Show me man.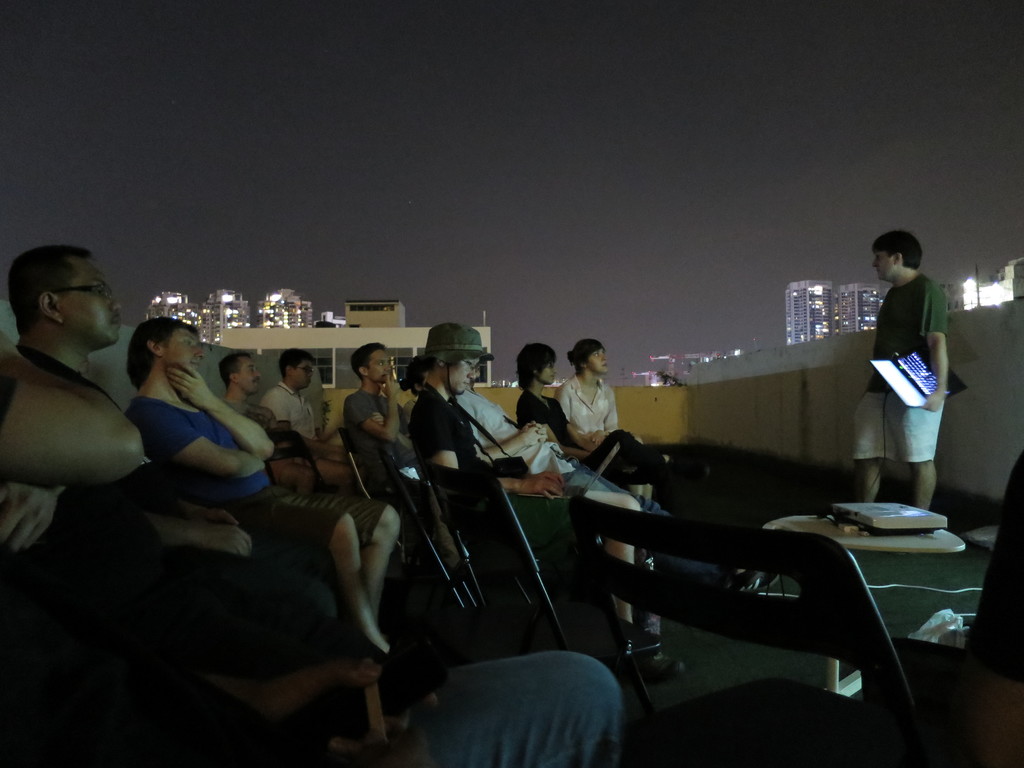
man is here: 852,231,964,518.
